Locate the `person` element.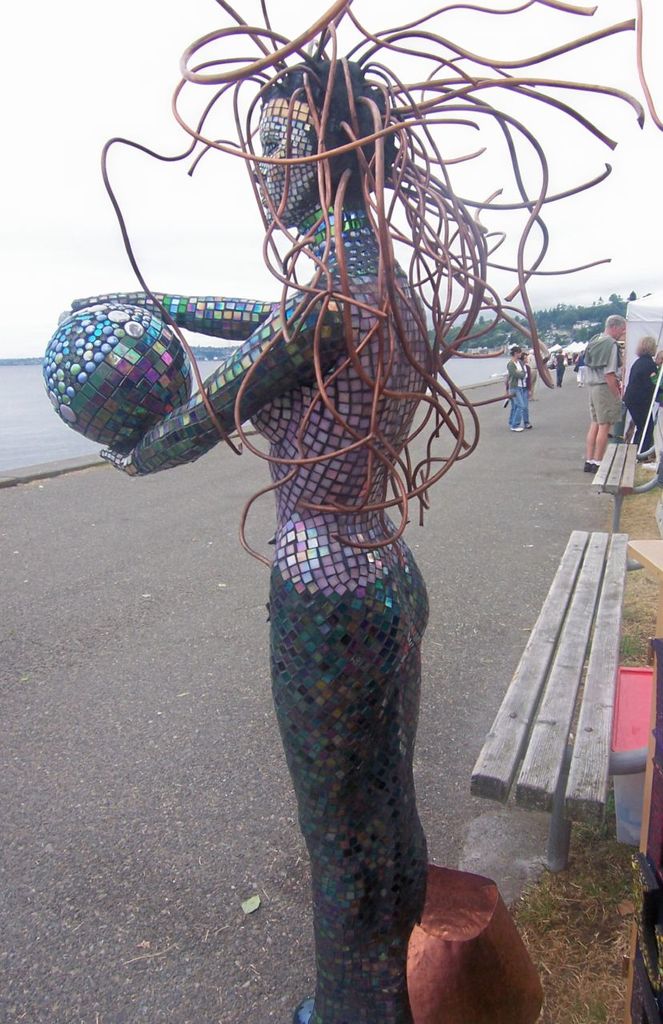
Element bbox: bbox=[573, 352, 585, 380].
